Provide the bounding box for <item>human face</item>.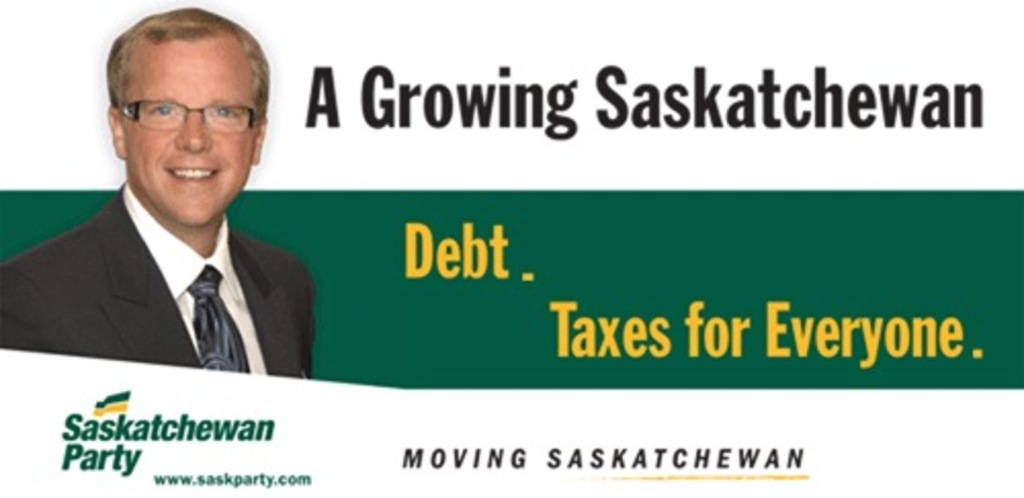
(123, 39, 254, 225).
